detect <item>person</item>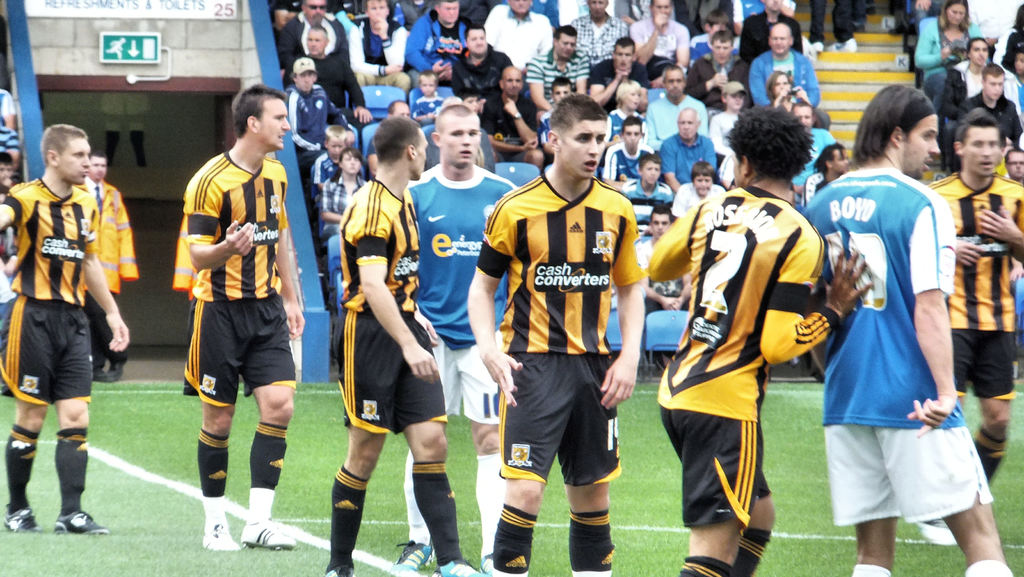
box(525, 22, 593, 122)
